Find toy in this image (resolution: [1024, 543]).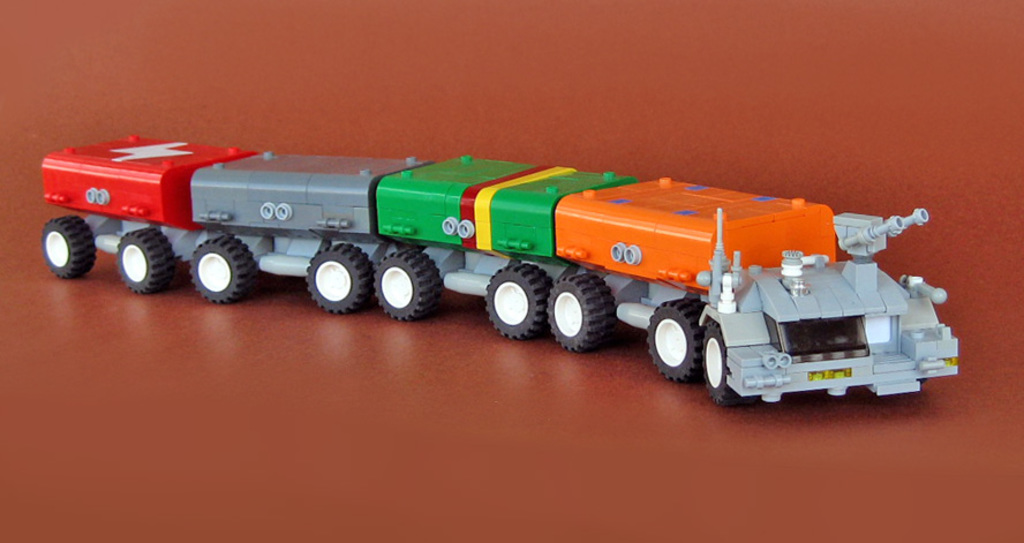
(42, 137, 965, 414).
